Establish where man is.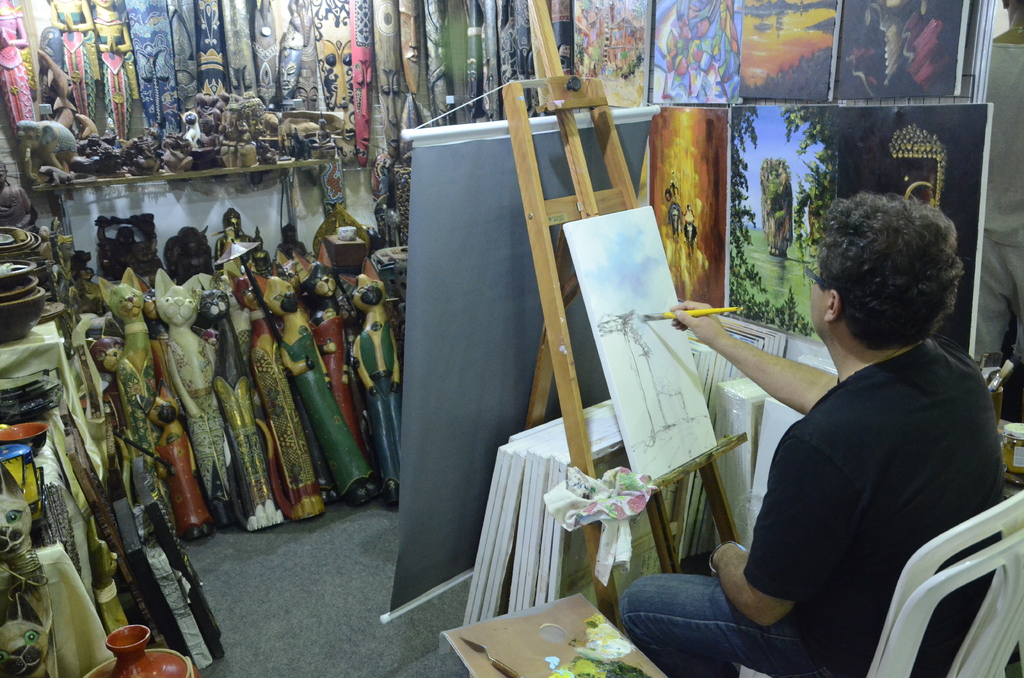
Established at {"x1": 595, "y1": 162, "x2": 982, "y2": 659}.
